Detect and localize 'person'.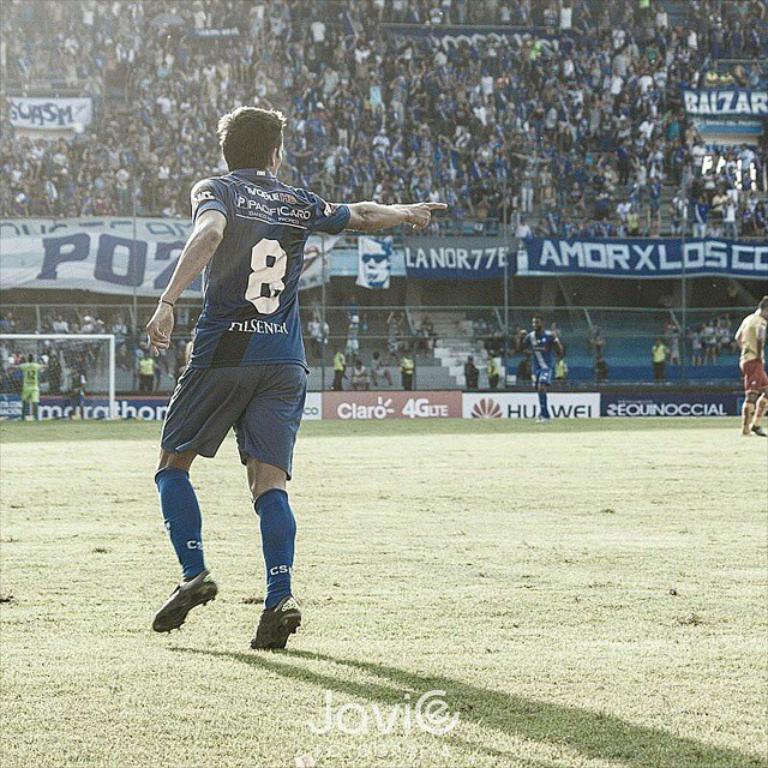
Localized at {"left": 31, "top": 329, "right": 49, "bottom": 358}.
